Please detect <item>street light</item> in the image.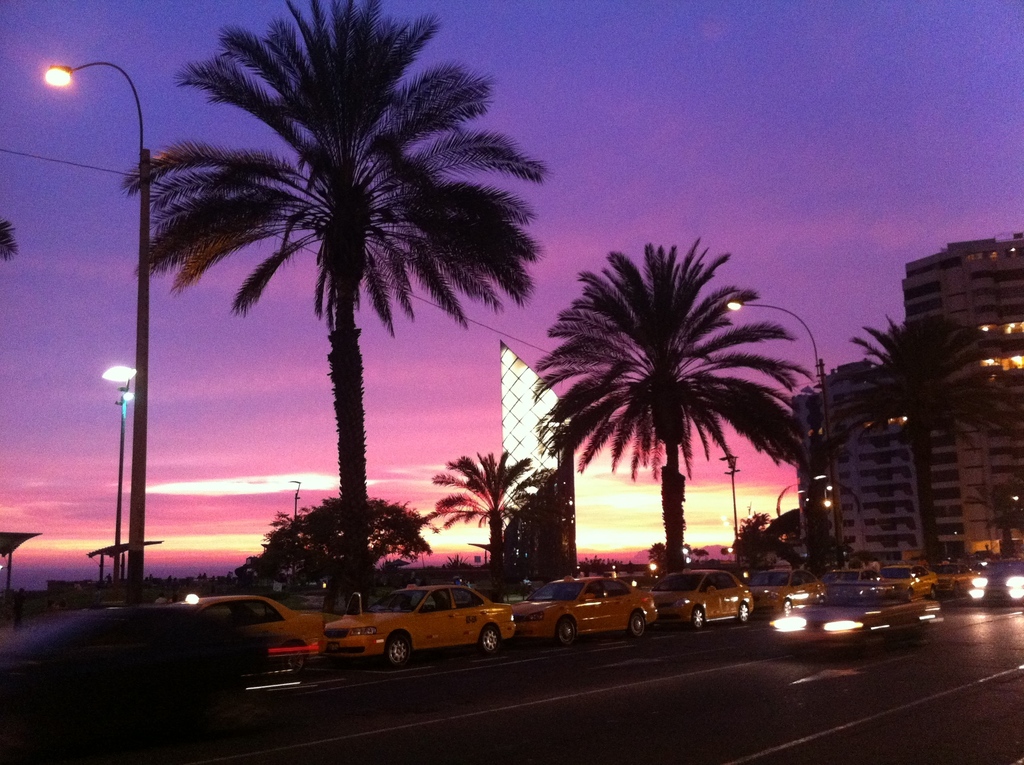
{"left": 100, "top": 361, "right": 137, "bottom": 592}.
